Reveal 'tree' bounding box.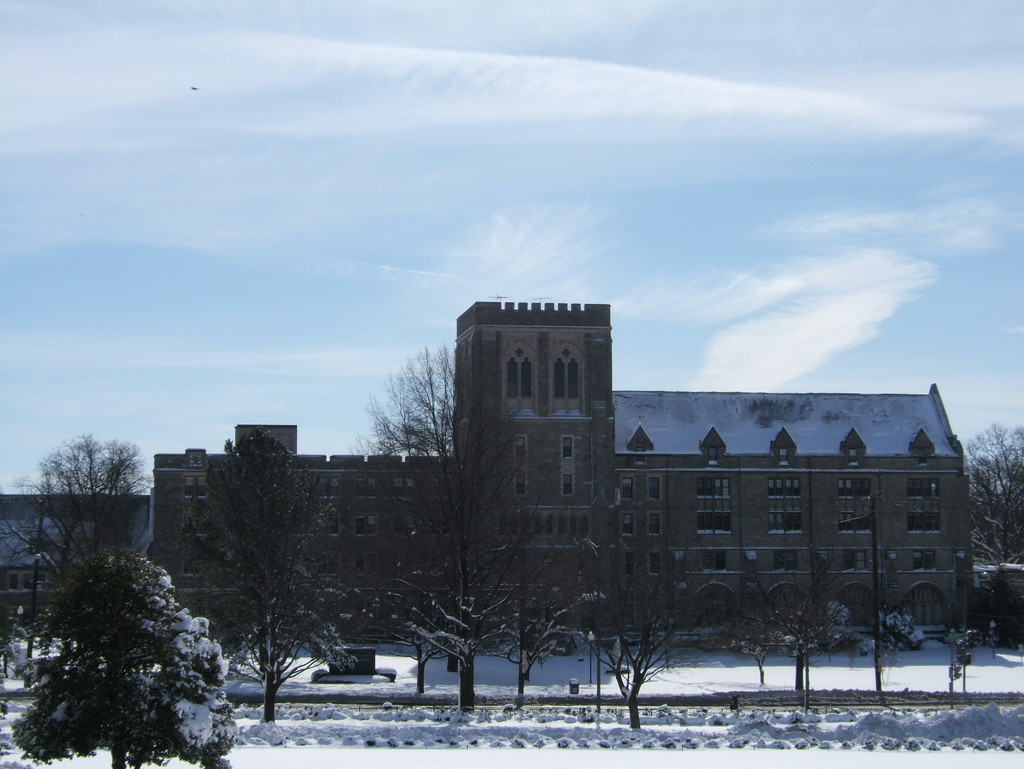
Revealed: 0 437 154 683.
